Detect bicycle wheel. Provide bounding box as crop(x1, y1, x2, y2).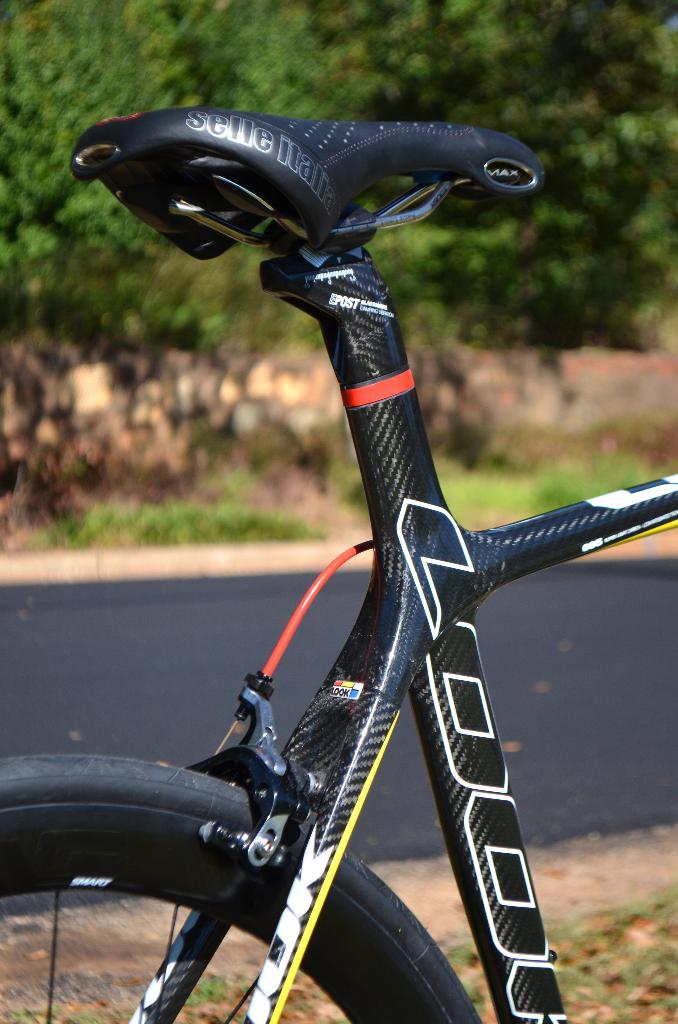
crop(0, 753, 483, 1023).
